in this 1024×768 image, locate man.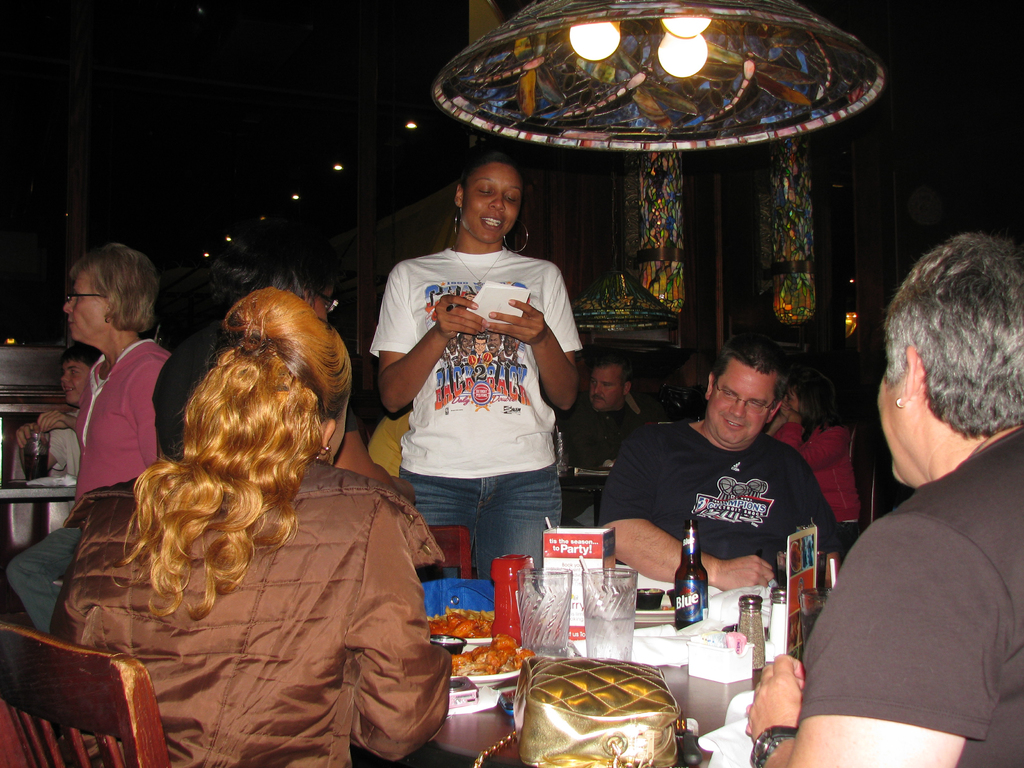
Bounding box: (377,143,591,631).
